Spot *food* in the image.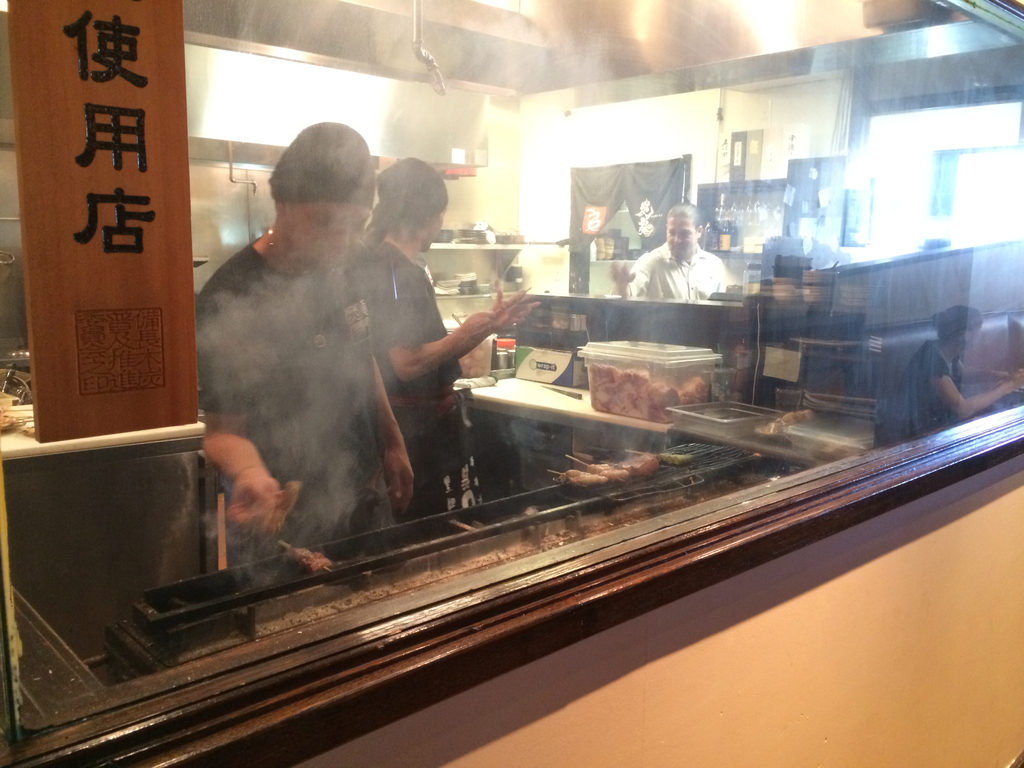
*food* found at box(580, 459, 627, 484).
